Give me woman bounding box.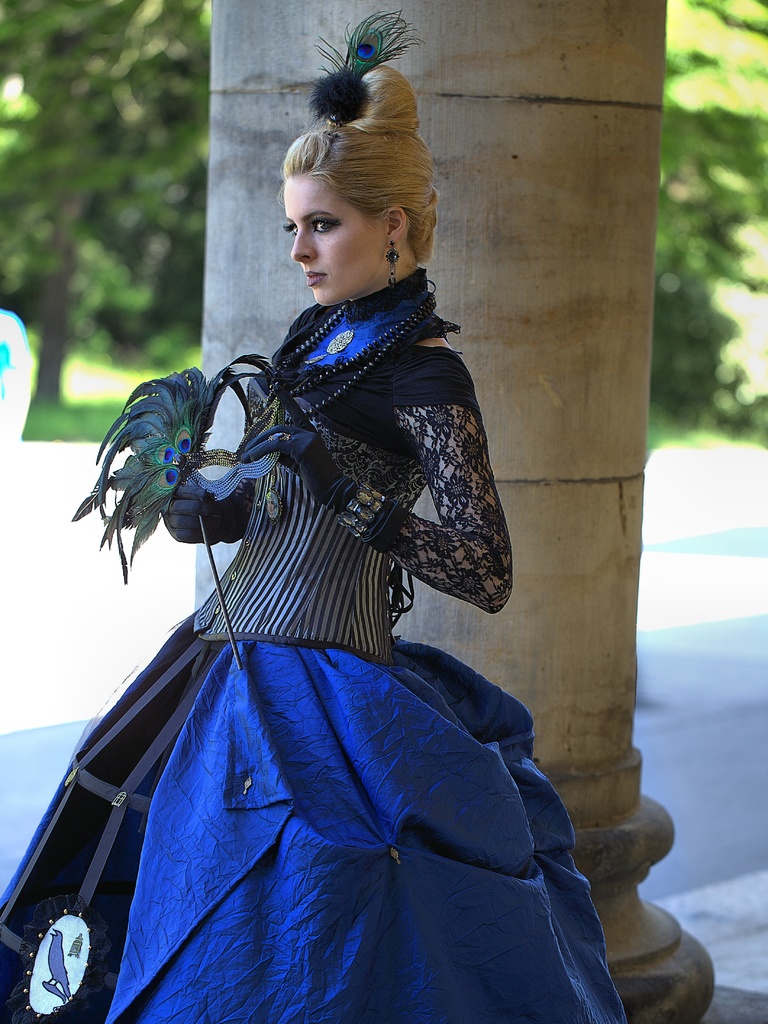
{"x1": 45, "y1": 87, "x2": 593, "y2": 995}.
